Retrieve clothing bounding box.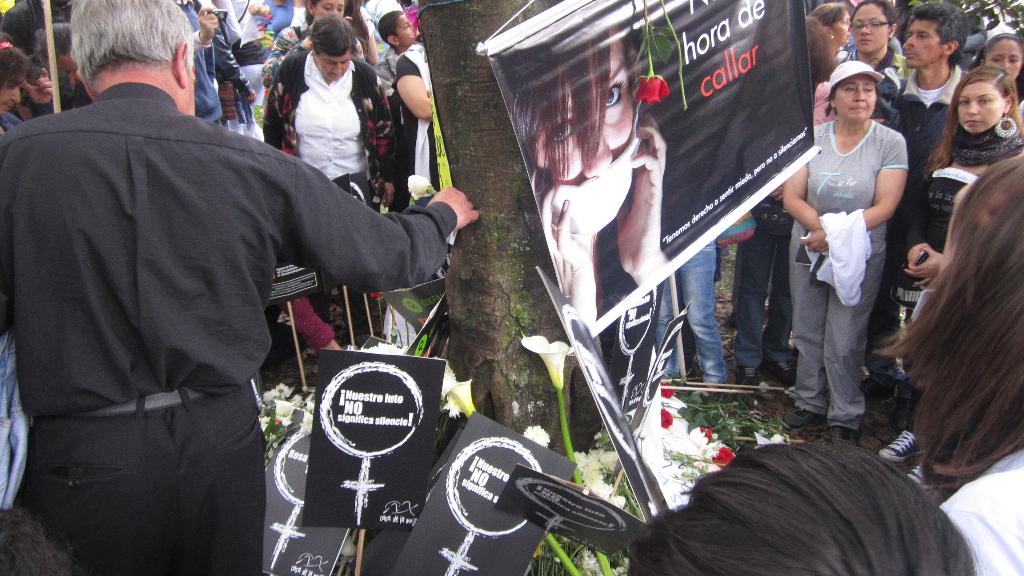
Bounding box: bbox=[383, 48, 436, 207].
